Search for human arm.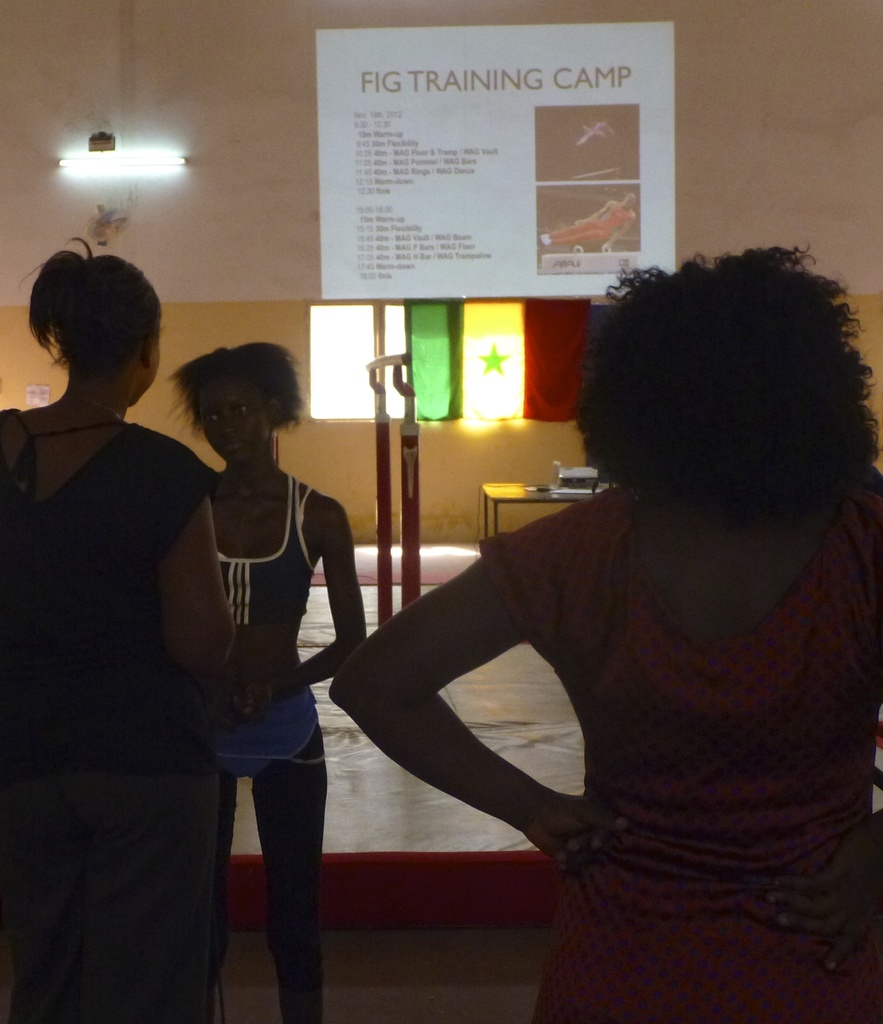
Found at <box>311,519,647,920</box>.
